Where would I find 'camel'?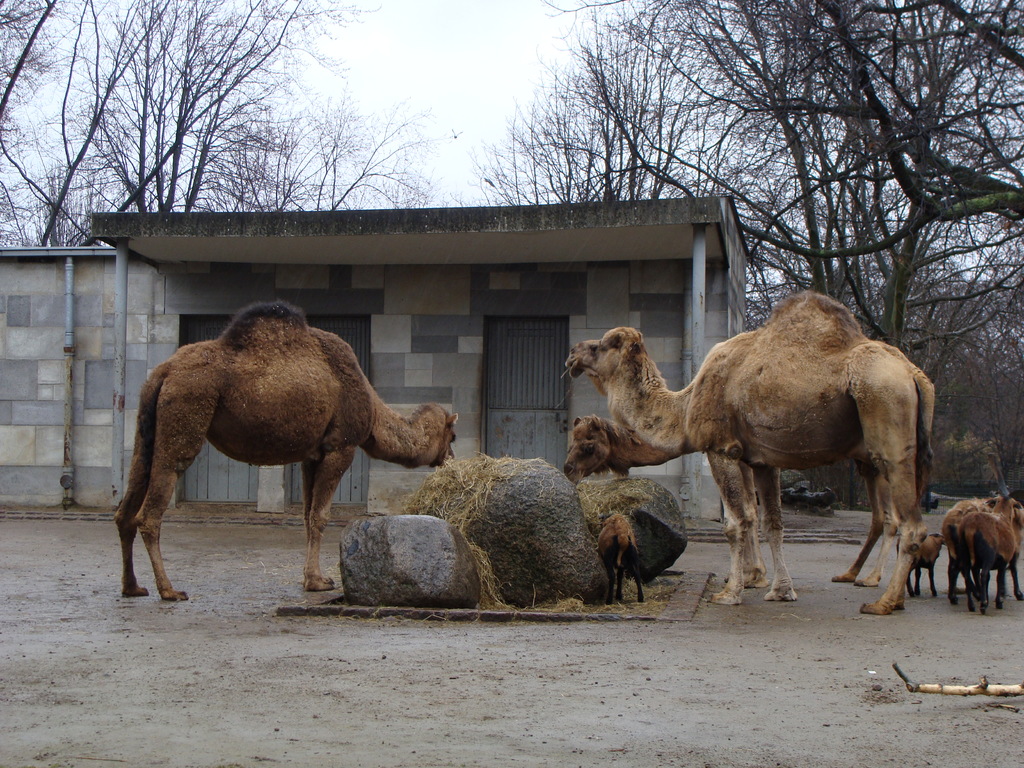
At 566, 415, 884, 588.
